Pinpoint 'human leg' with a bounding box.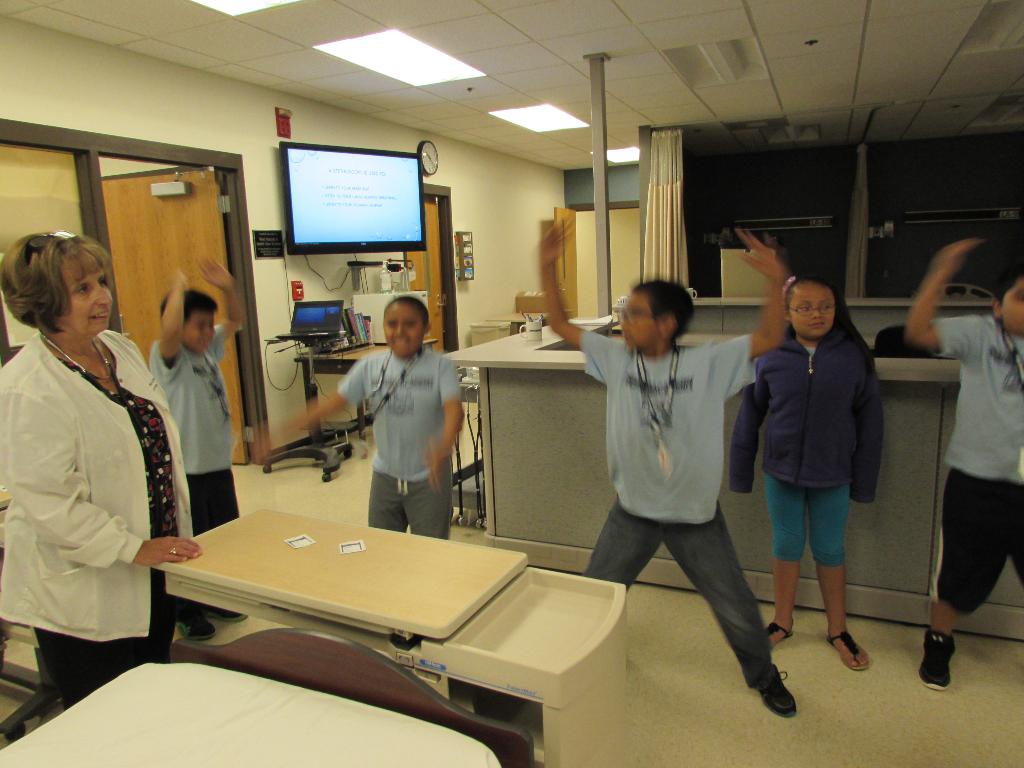
<region>665, 508, 798, 720</region>.
